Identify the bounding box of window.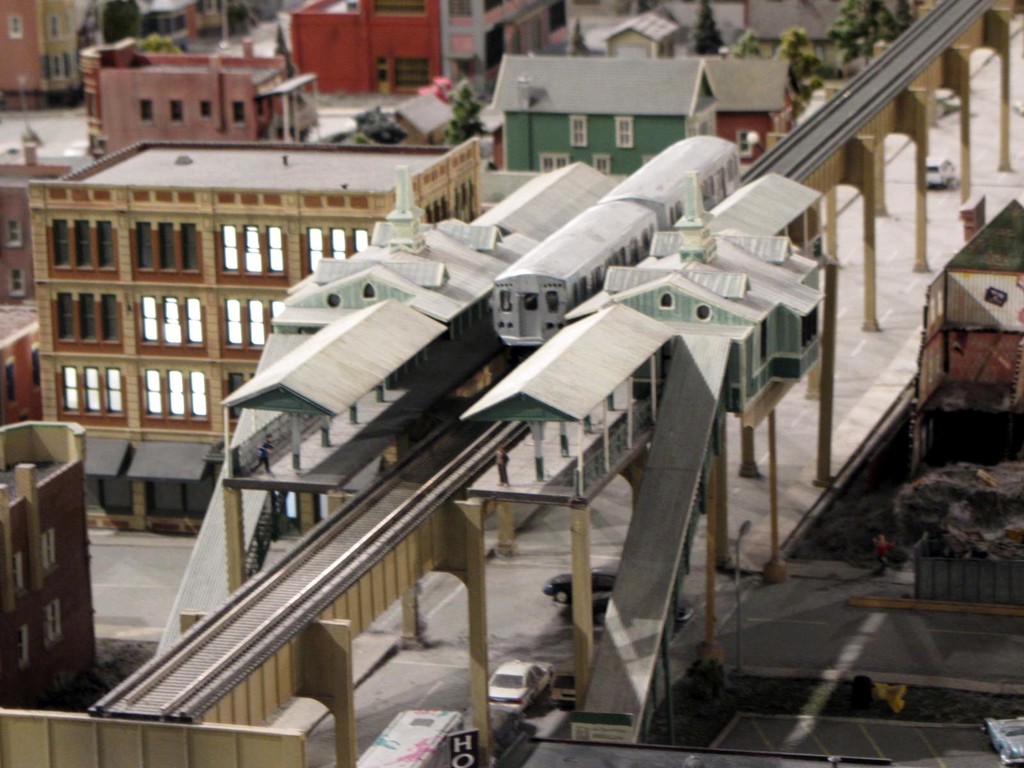
(228, 300, 283, 349).
